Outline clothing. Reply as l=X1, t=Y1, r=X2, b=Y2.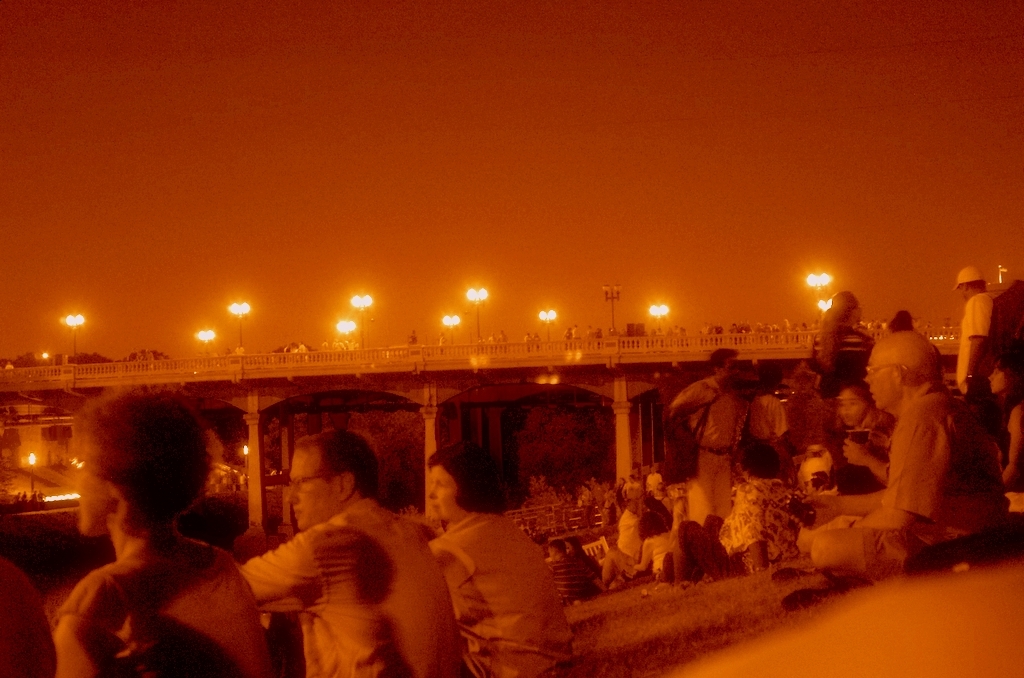
l=803, t=409, r=906, b=491.
